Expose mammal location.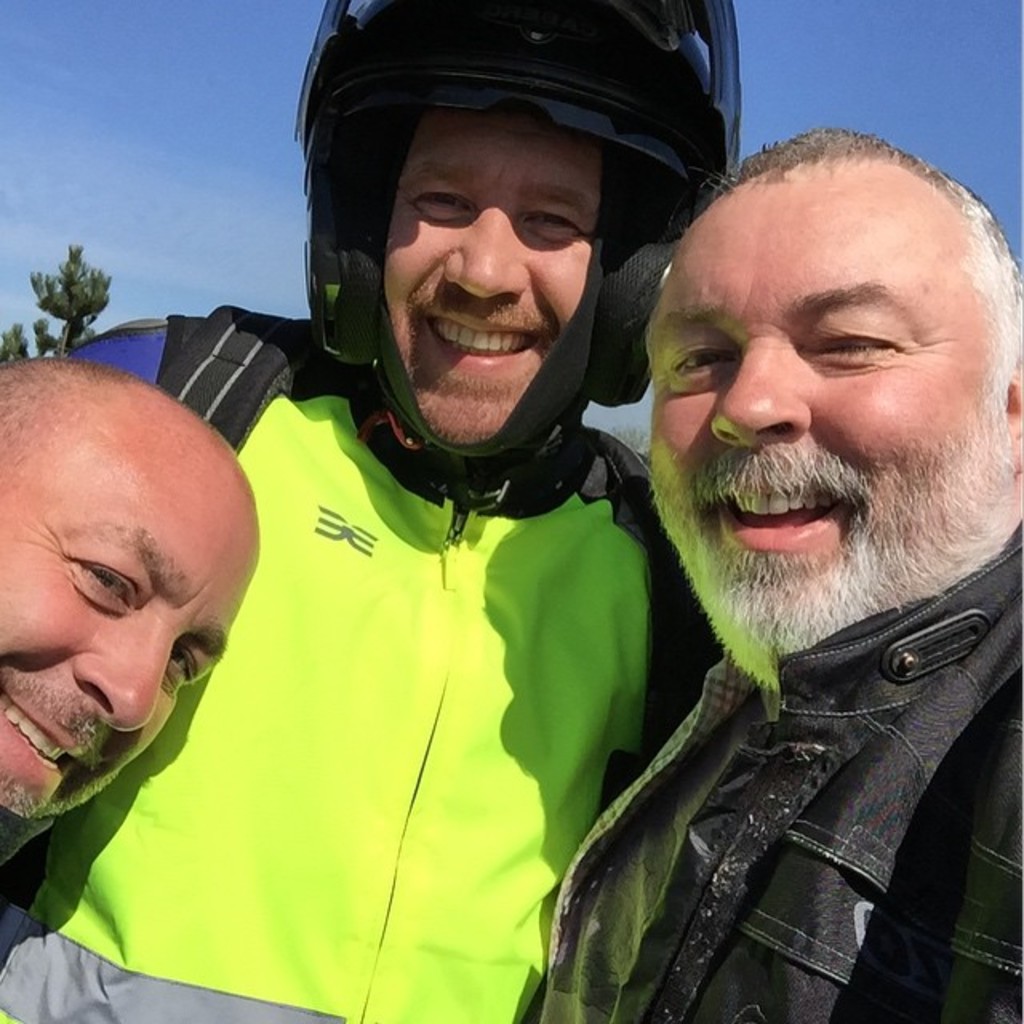
Exposed at {"x1": 522, "y1": 158, "x2": 1023, "y2": 965}.
